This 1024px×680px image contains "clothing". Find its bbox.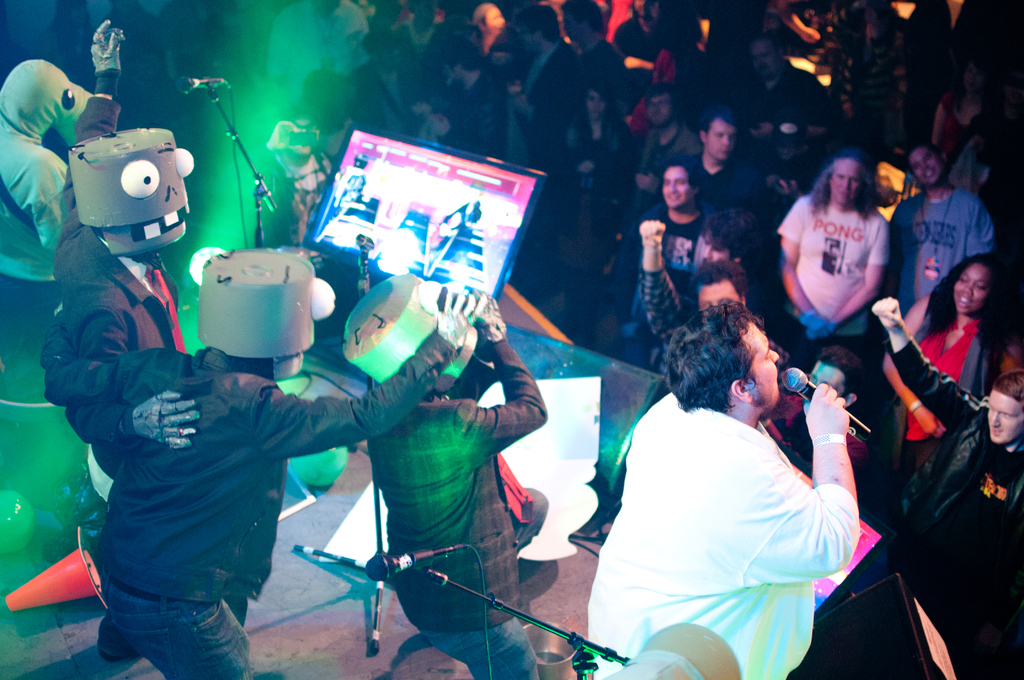
region(860, 357, 1023, 675).
